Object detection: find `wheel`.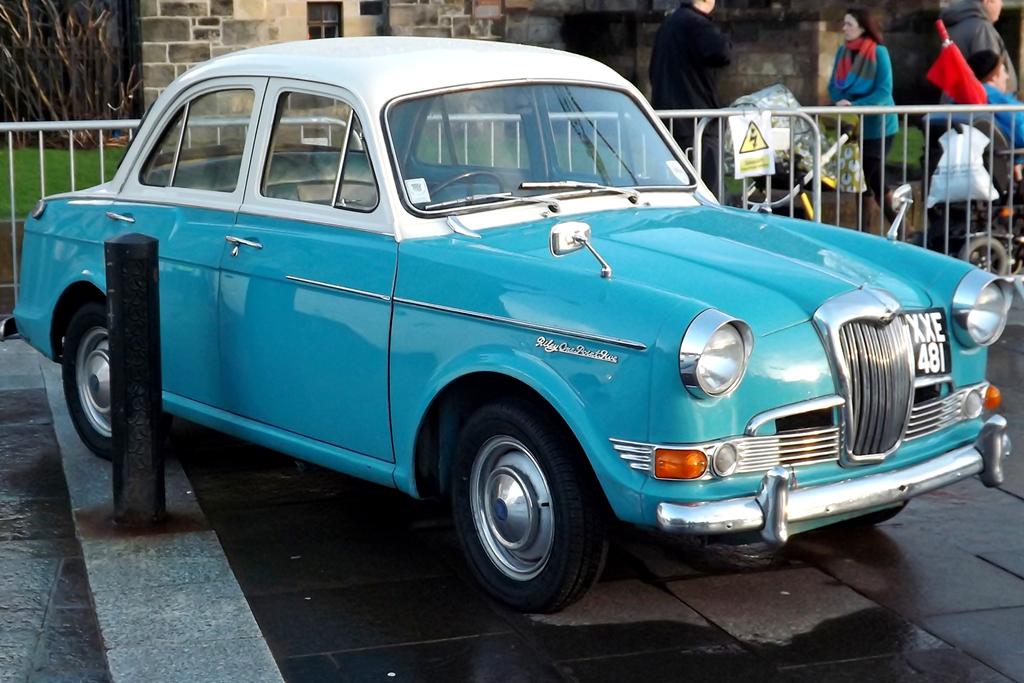
(52,304,166,453).
